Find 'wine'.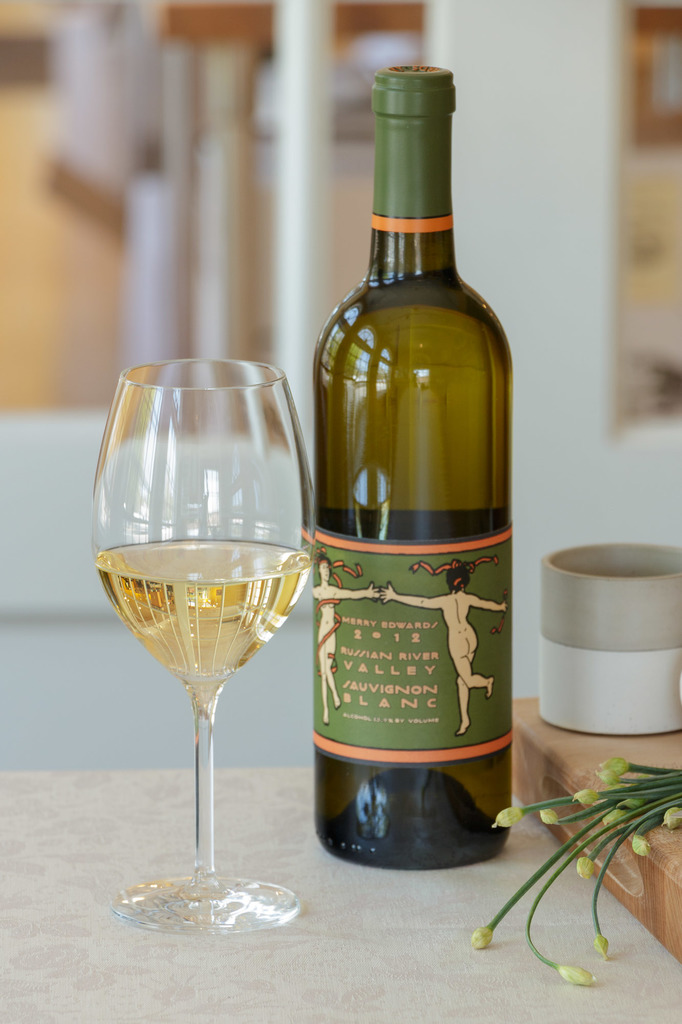
93/543/312/689.
